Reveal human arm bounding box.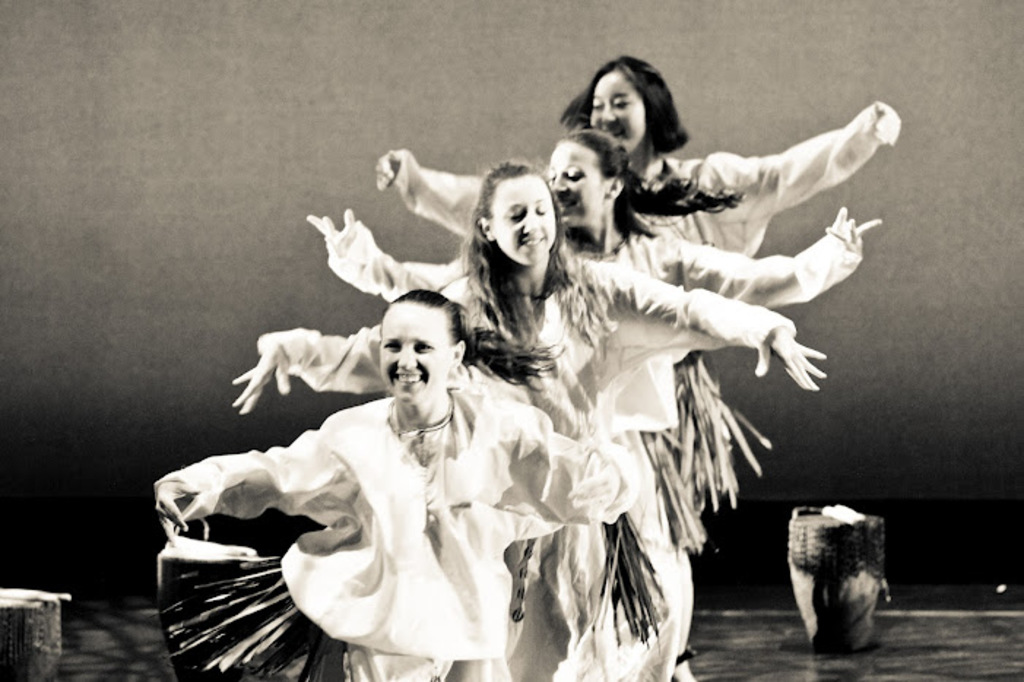
Revealed: 716,101,910,222.
